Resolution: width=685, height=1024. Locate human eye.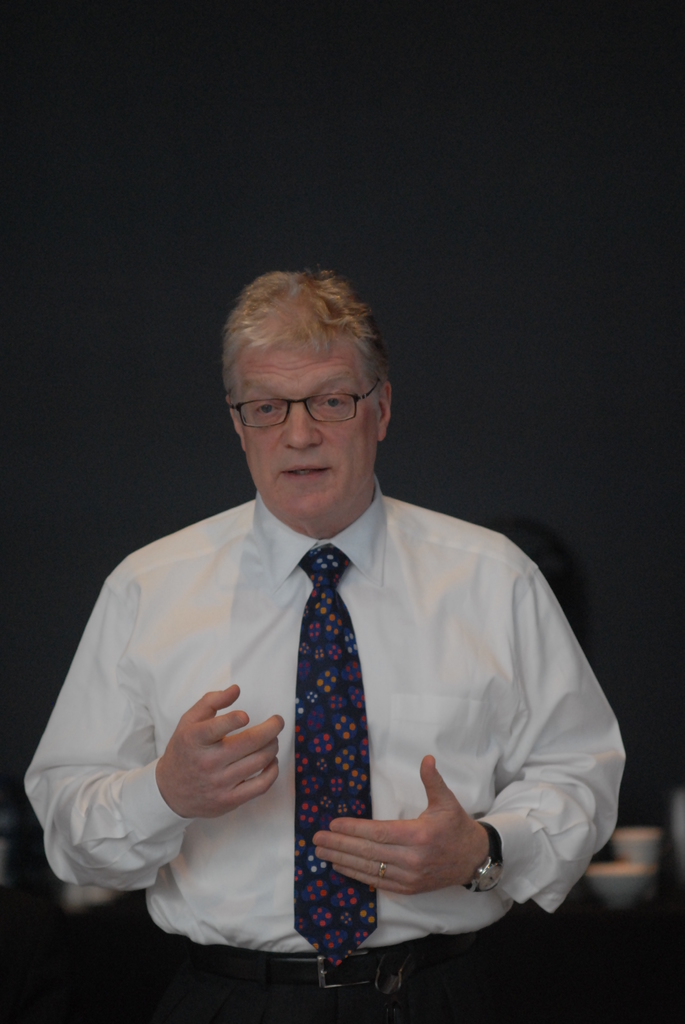
[251, 399, 281, 416].
